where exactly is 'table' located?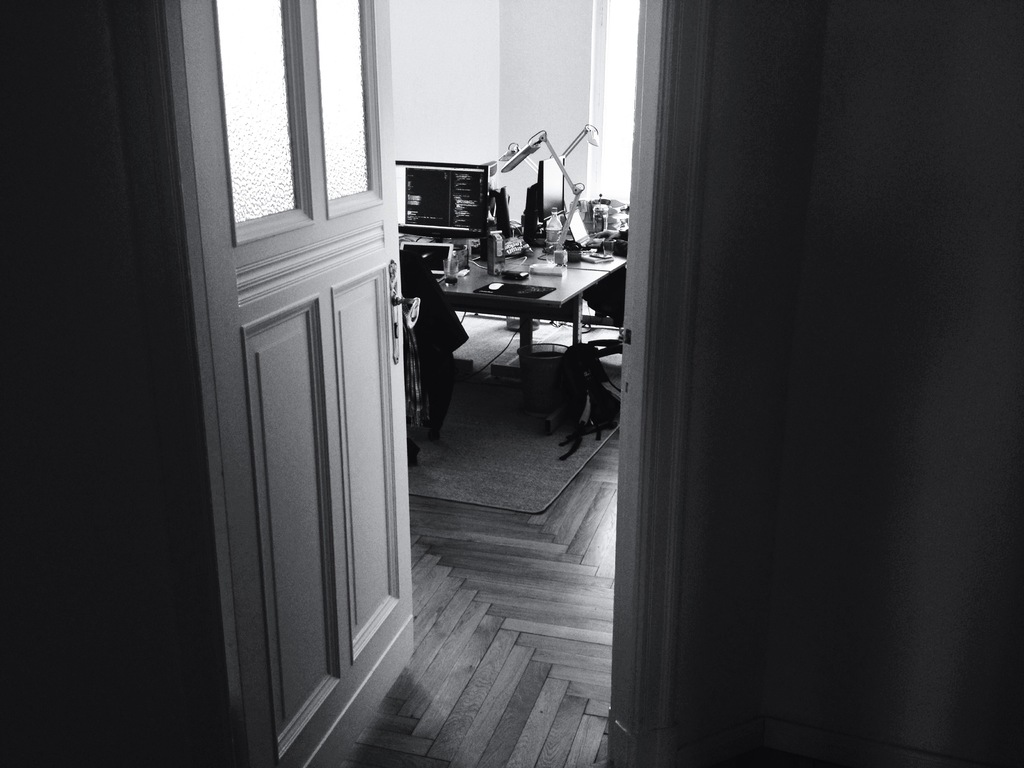
Its bounding box is region(397, 211, 633, 454).
